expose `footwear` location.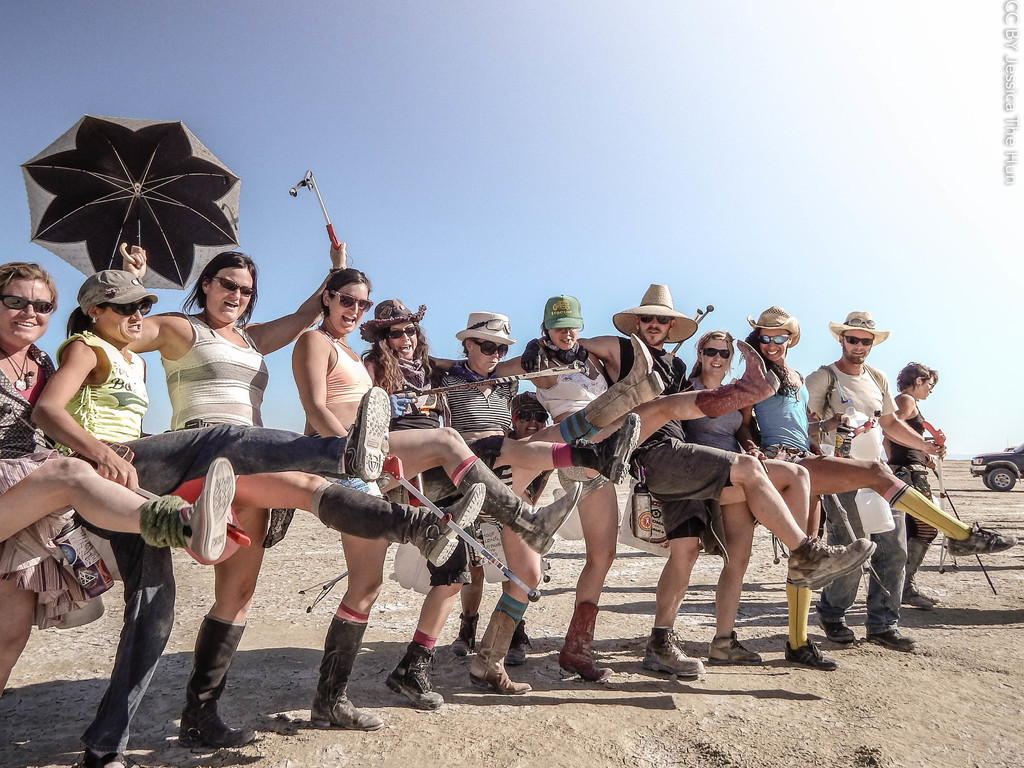
Exposed at {"left": 295, "top": 637, "right": 360, "bottom": 742}.
